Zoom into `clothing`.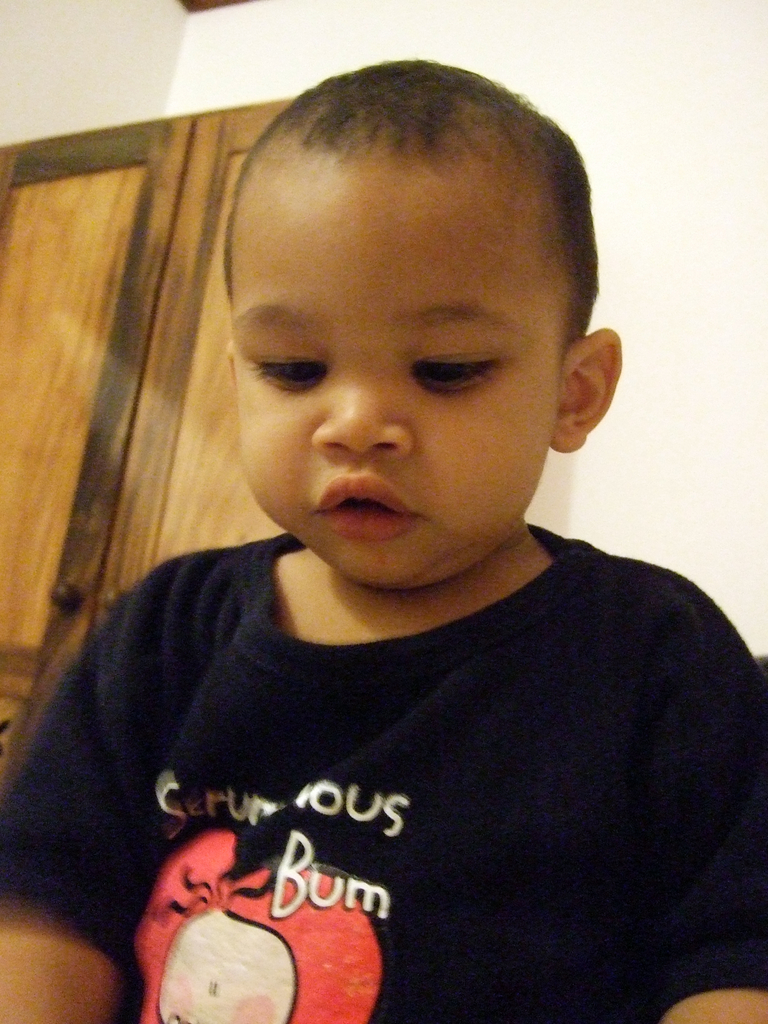
Zoom target: x1=0 y1=521 x2=767 y2=1023.
